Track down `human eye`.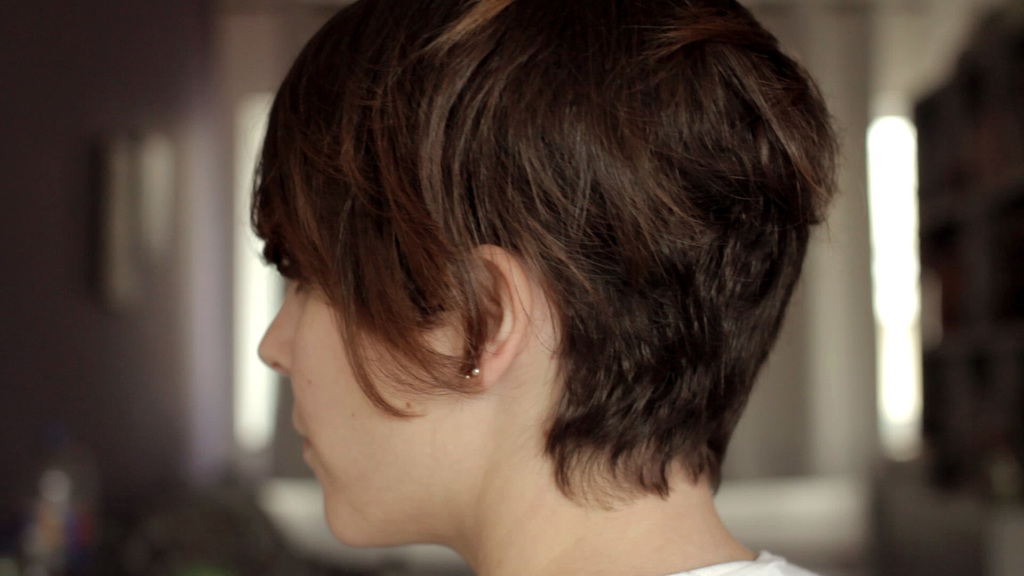
Tracked to detection(291, 261, 314, 294).
